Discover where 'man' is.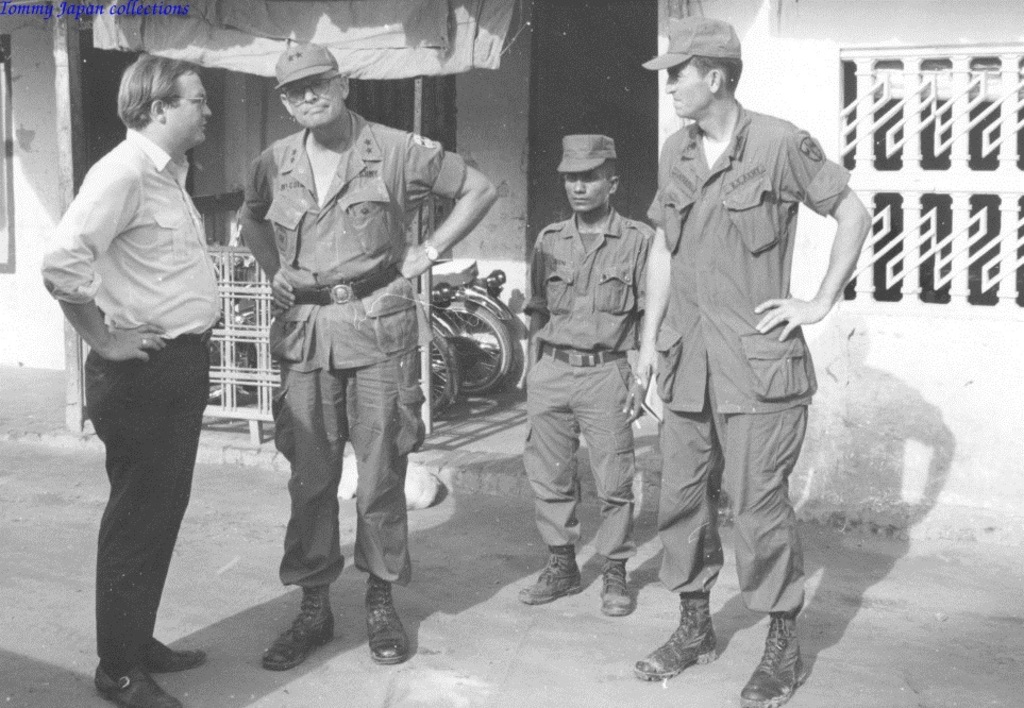
Discovered at 38 55 226 707.
